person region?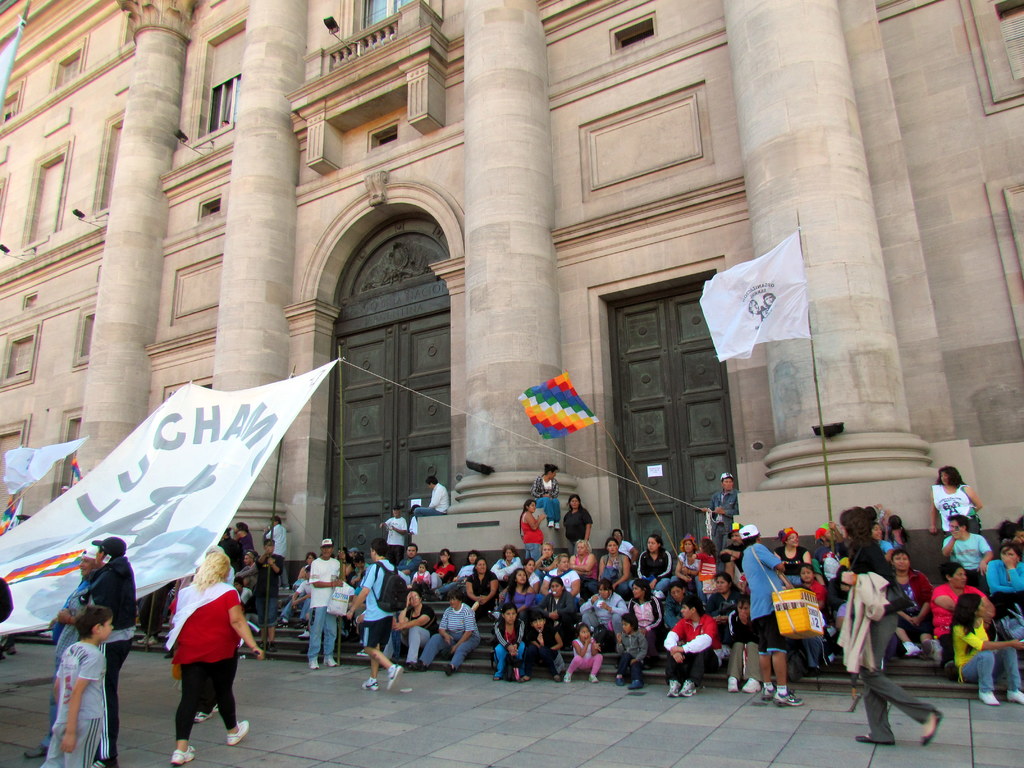
bbox(278, 564, 315, 634)
